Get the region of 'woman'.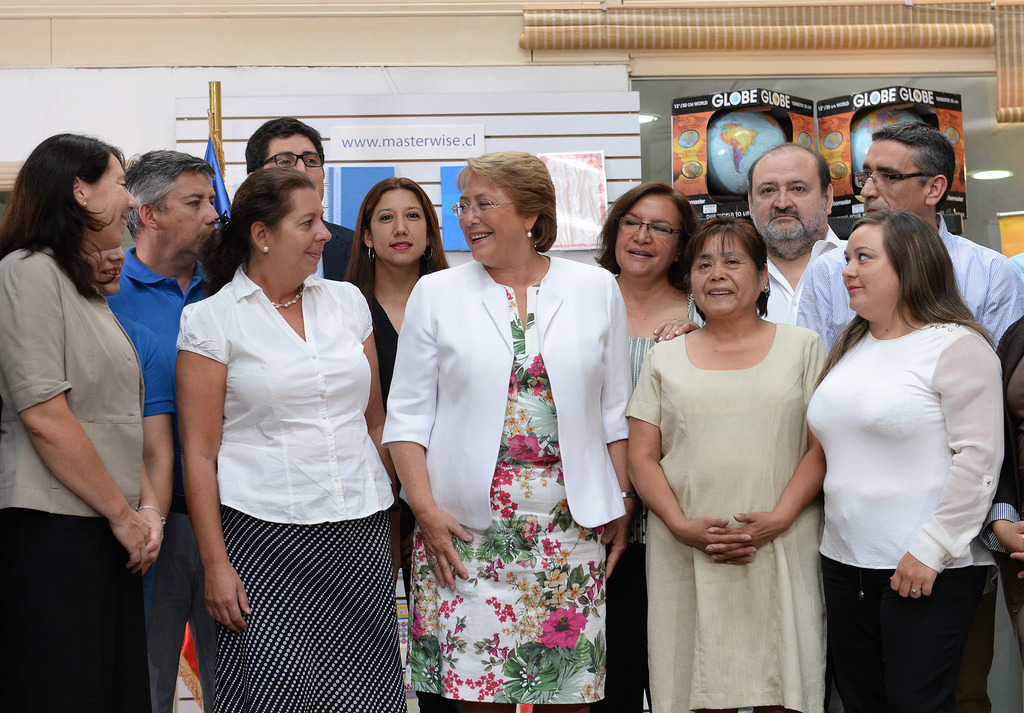
[left=340, top=177, right=449, bottom=611].
